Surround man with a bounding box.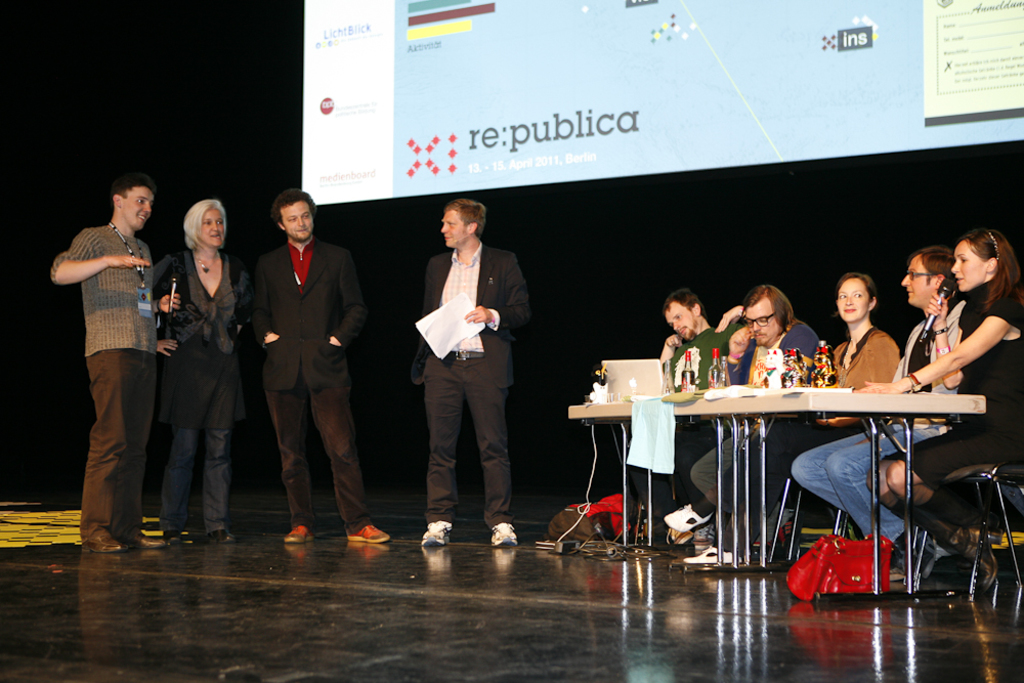
x1=675, y1=272, x2=833, y2=572.
